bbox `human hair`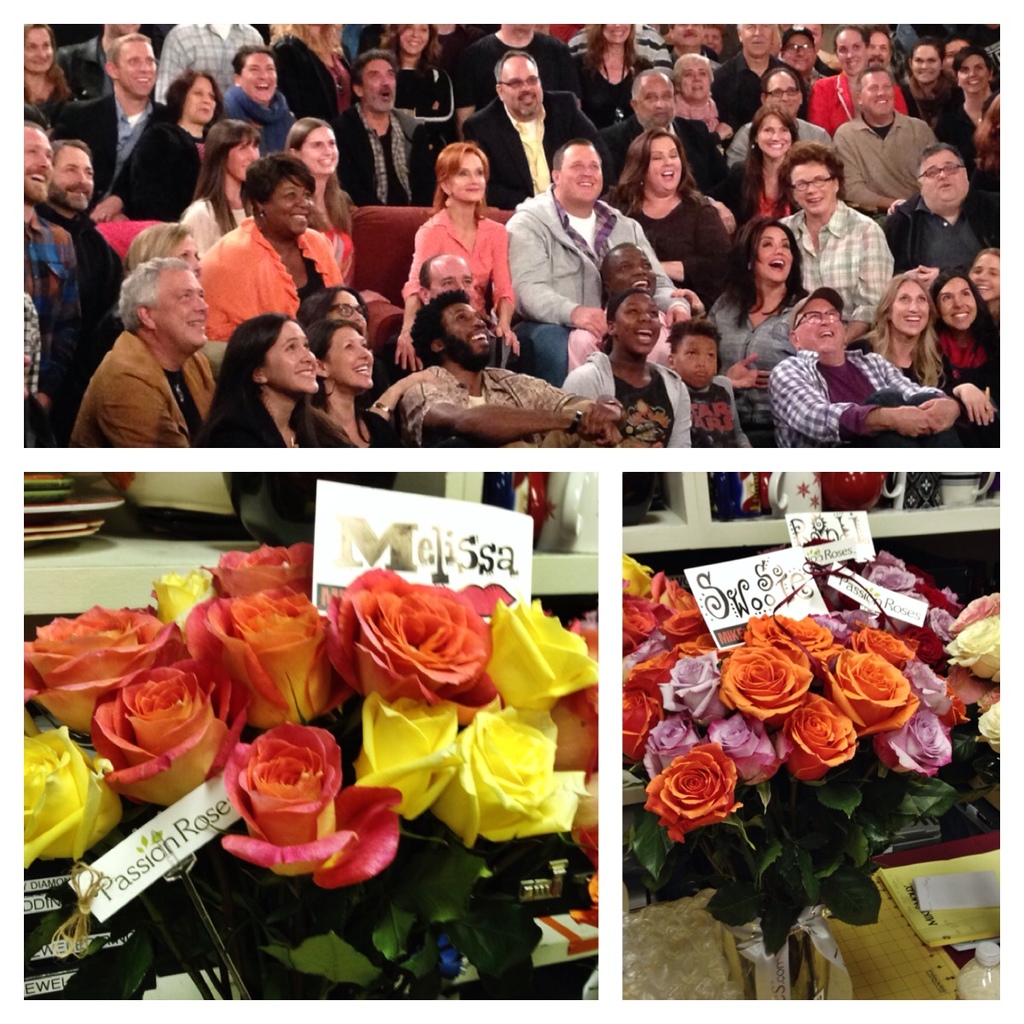
304:316:364:415
